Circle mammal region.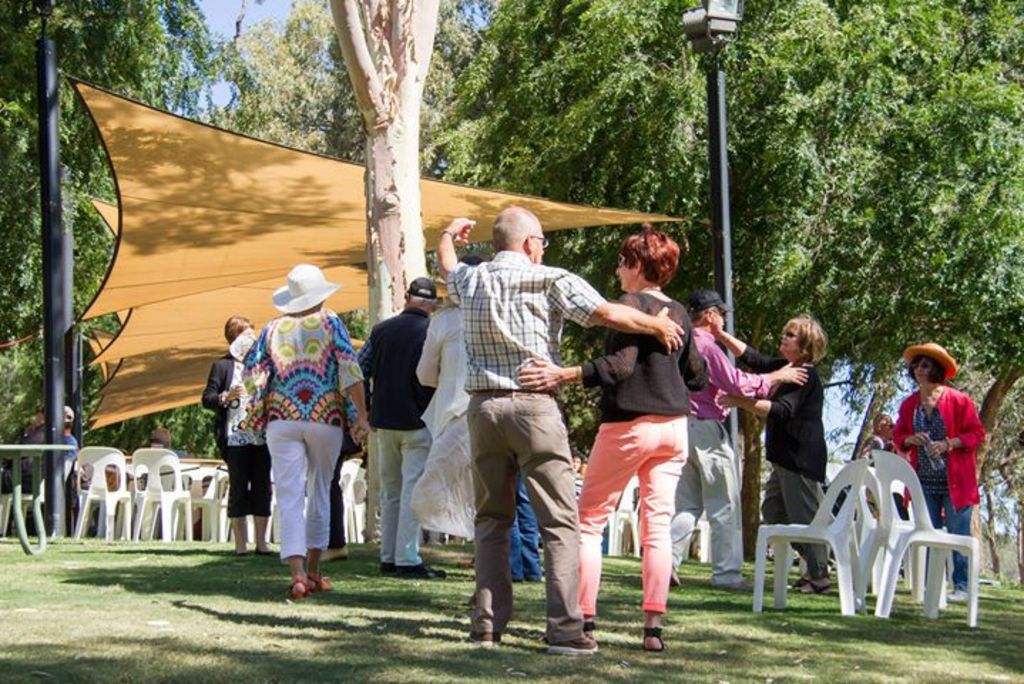
Region: x1=244, y1=264, x2=367, y2=598.
